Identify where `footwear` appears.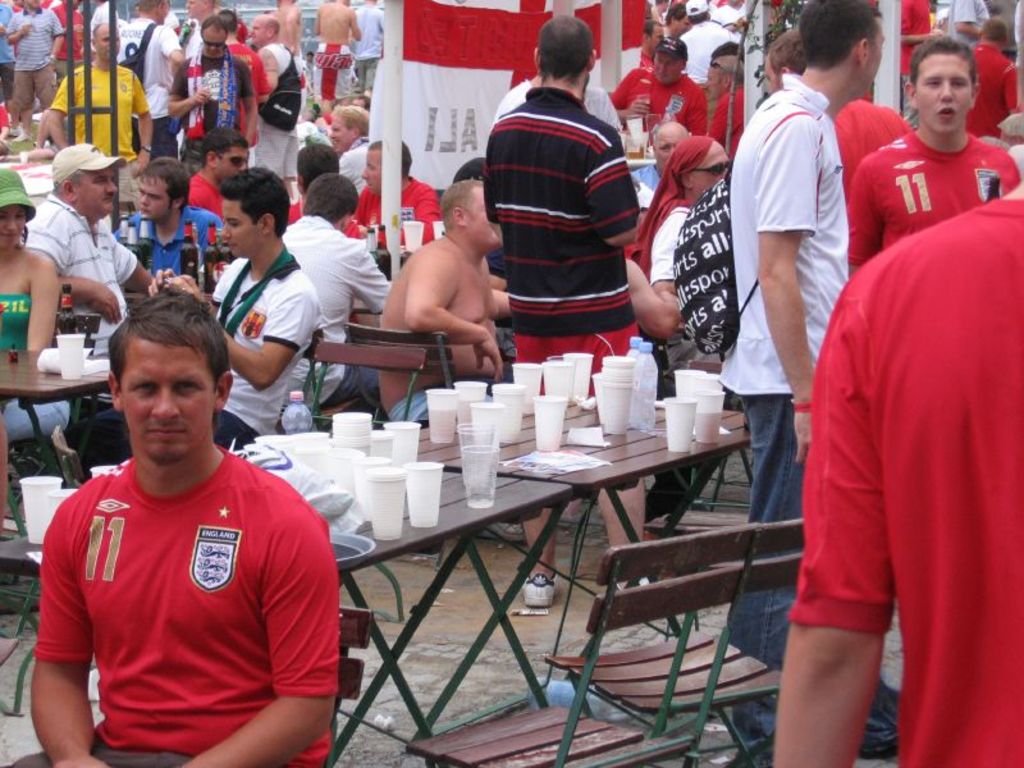
Appears at Rect(855, 707, 901, 760).
